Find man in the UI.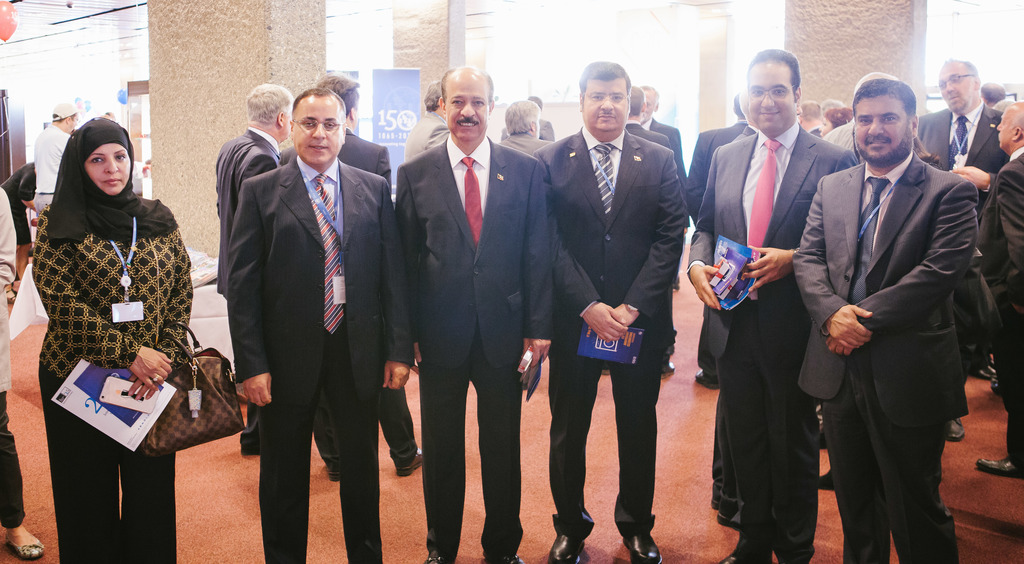
UI element at <bbox>688, 49, 858, 563</bbox>.
